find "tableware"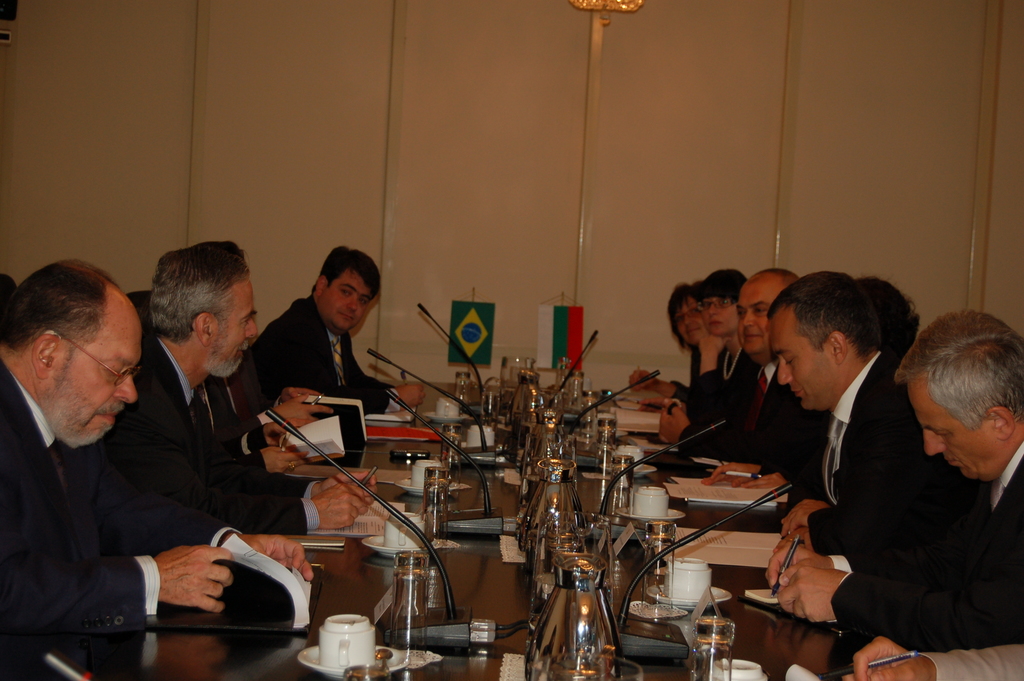
(616,506,689,525)
